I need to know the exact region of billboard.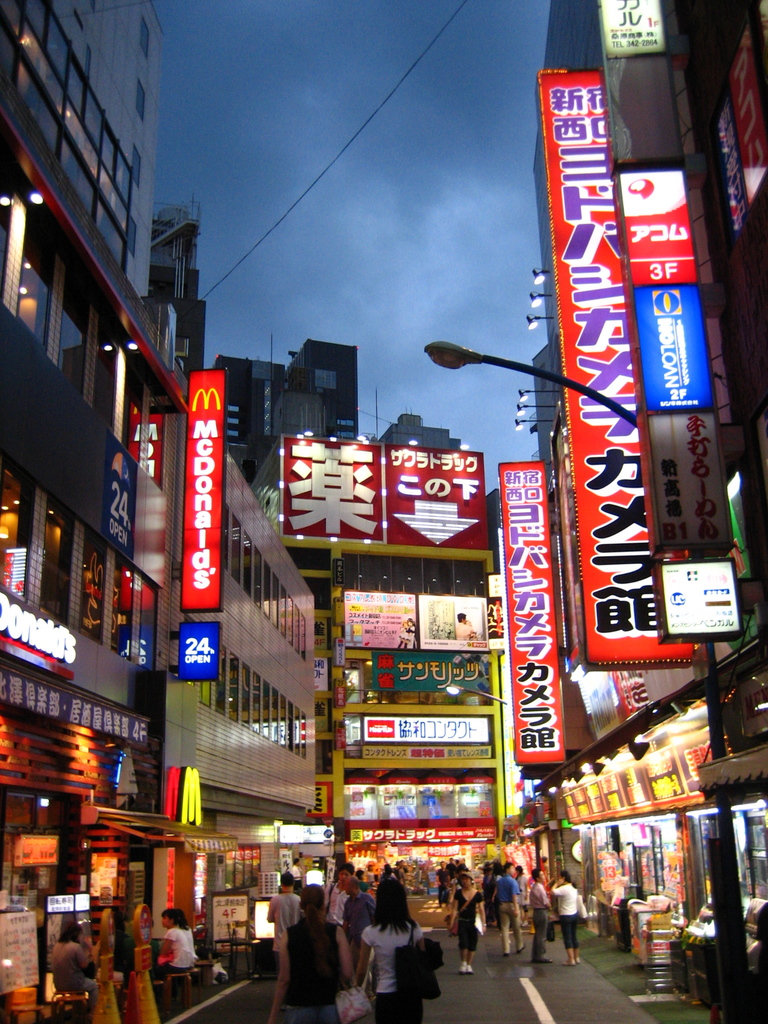
Region: [616,157,687,286].
